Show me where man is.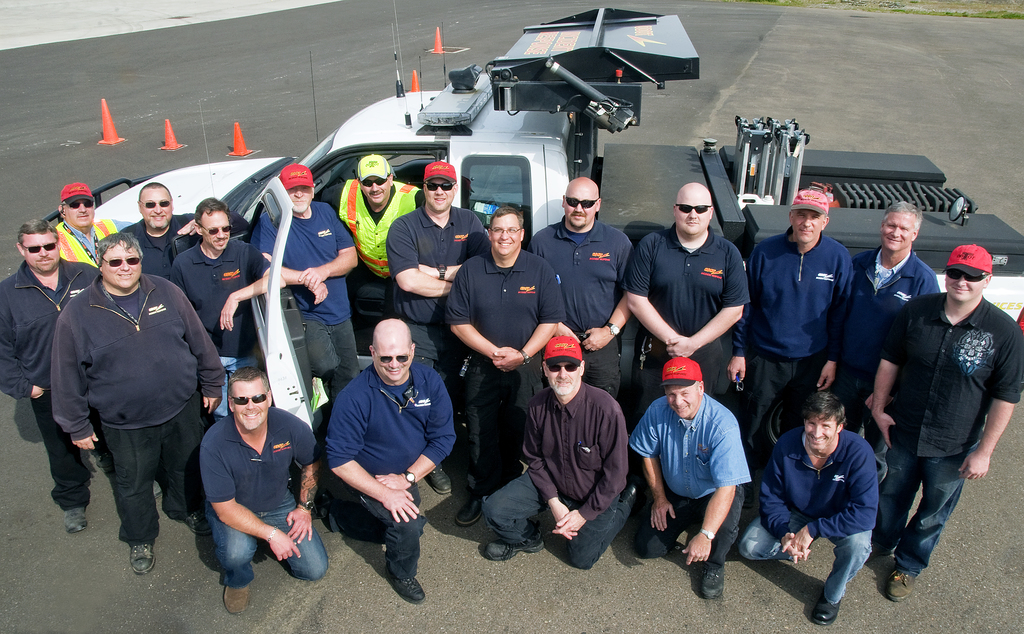
man is at bbox(749, 184, 854, 451).
